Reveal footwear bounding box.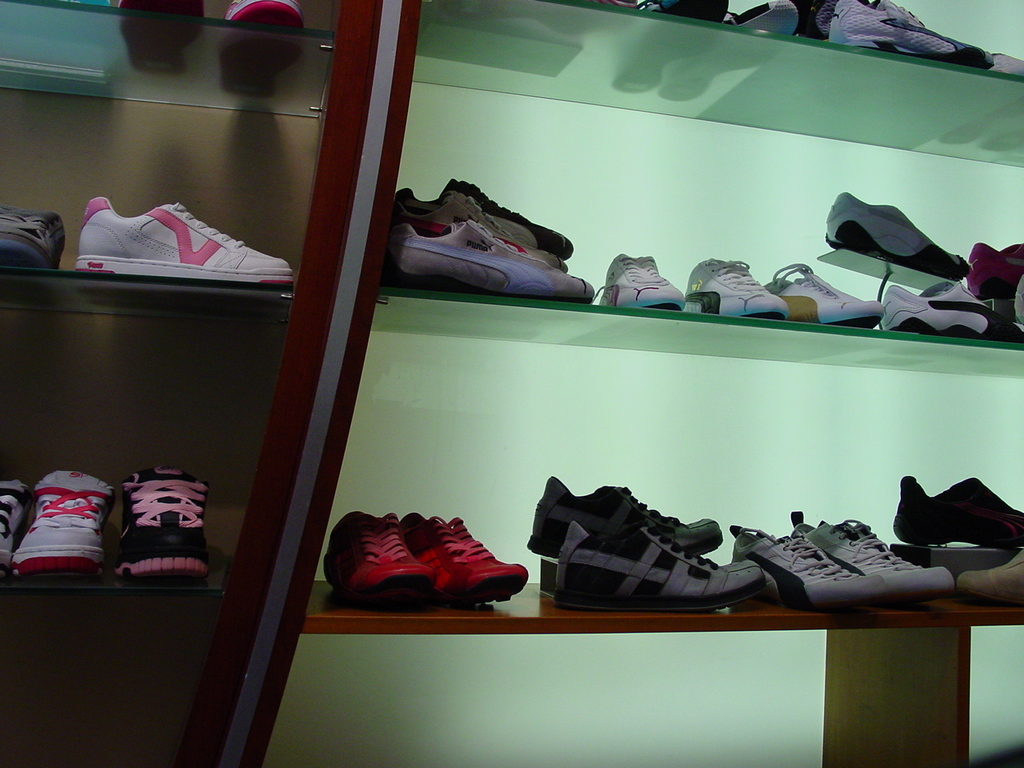
Revealed: box(115, 0, 206, 74).
